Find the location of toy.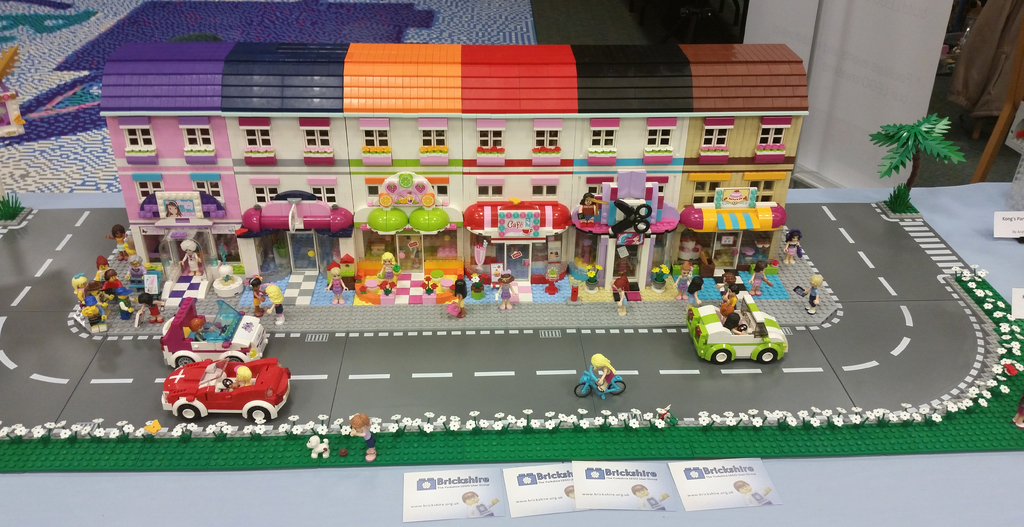
Location: 84/295/108/330.
